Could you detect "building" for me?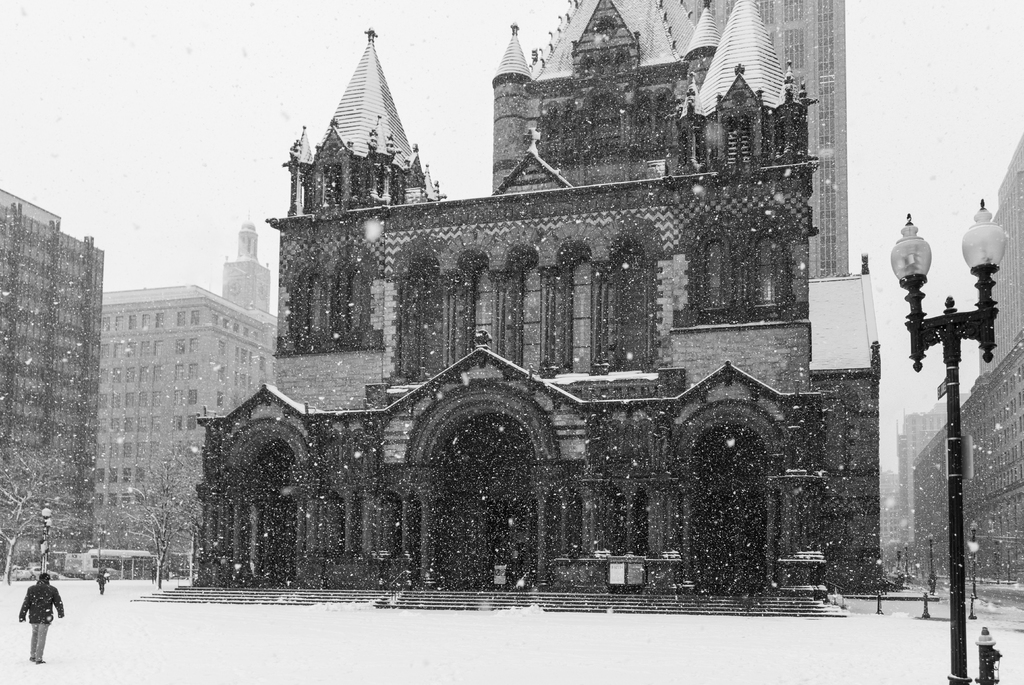
Detection result: Rect(102, 223, 279, 571).
